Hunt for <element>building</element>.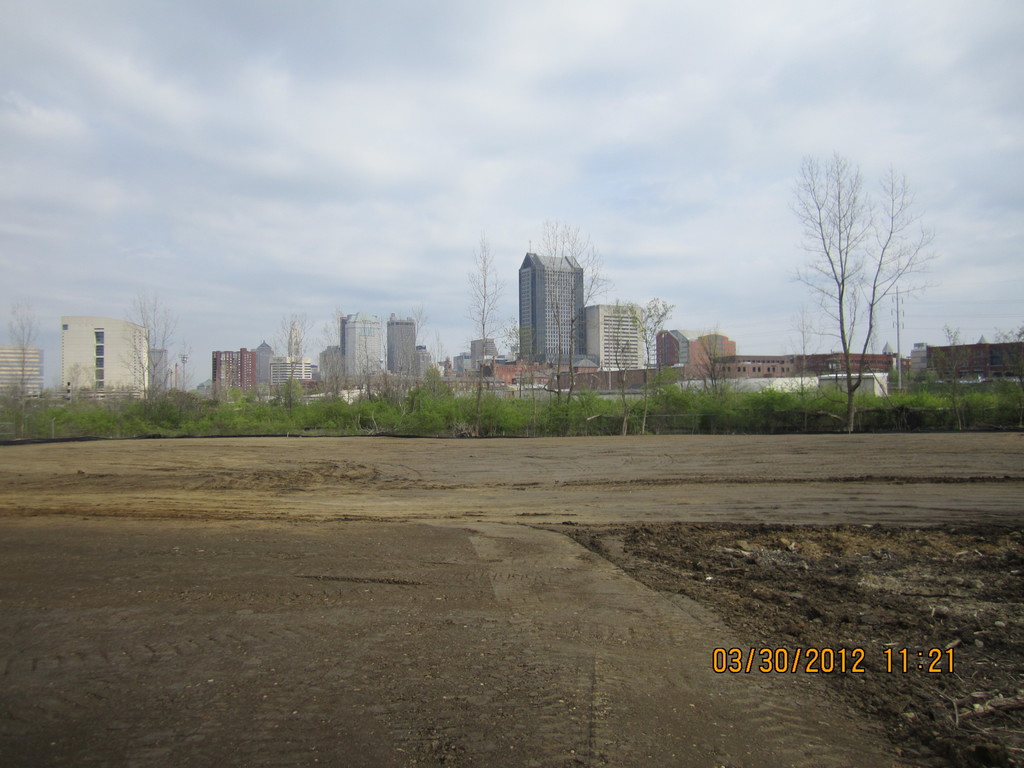
Hunted down at left=585, top=304, right=648, bottom=372.
